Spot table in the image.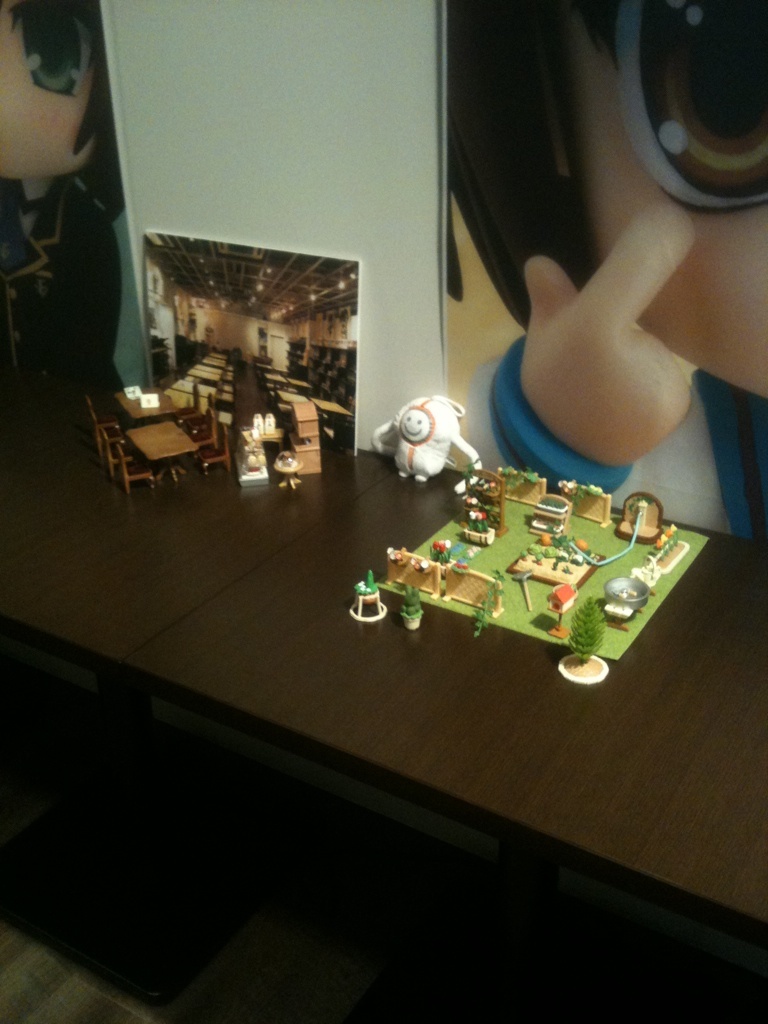
table found at (x1=0, y1=375, x2=396, y2=954).
